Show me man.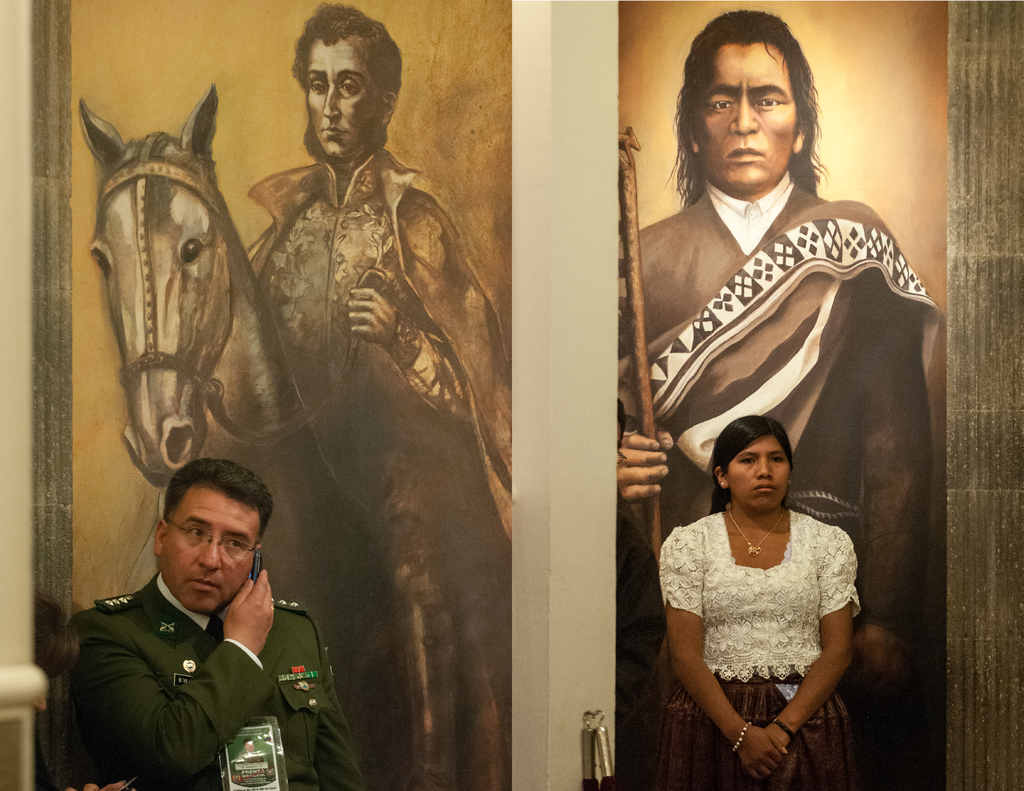
man is here: 243, 0, 509, 790.
